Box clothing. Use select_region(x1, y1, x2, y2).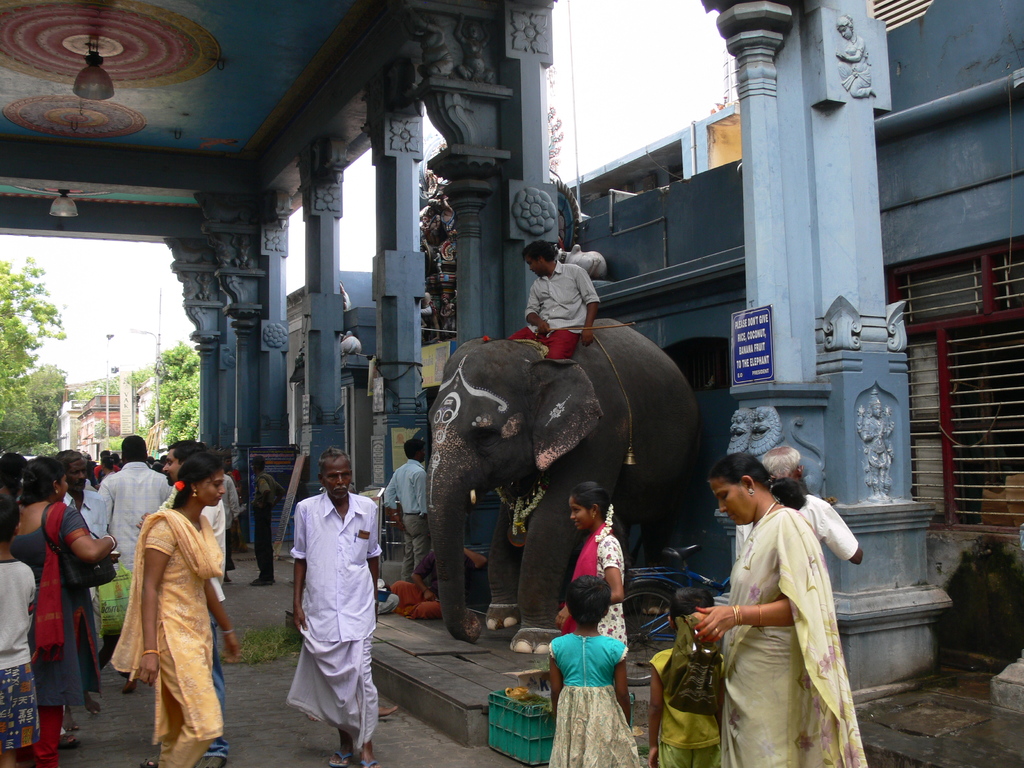
select_region(652, 644, 729, 767).
